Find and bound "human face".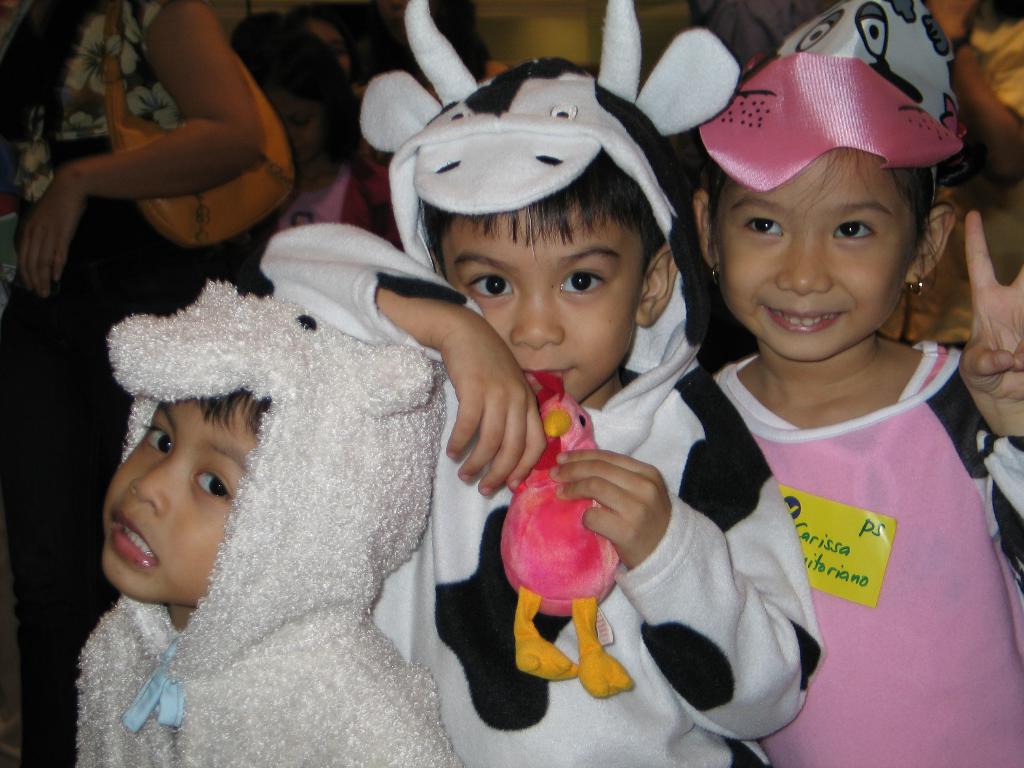
Bound: region(101, 396, 260, 598).
